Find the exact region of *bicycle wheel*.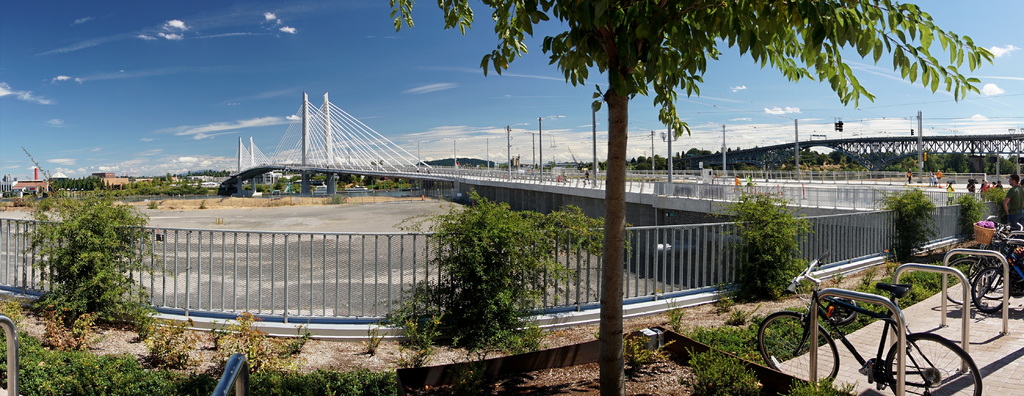
Exact region: detection(884, 328, 986, 395).
